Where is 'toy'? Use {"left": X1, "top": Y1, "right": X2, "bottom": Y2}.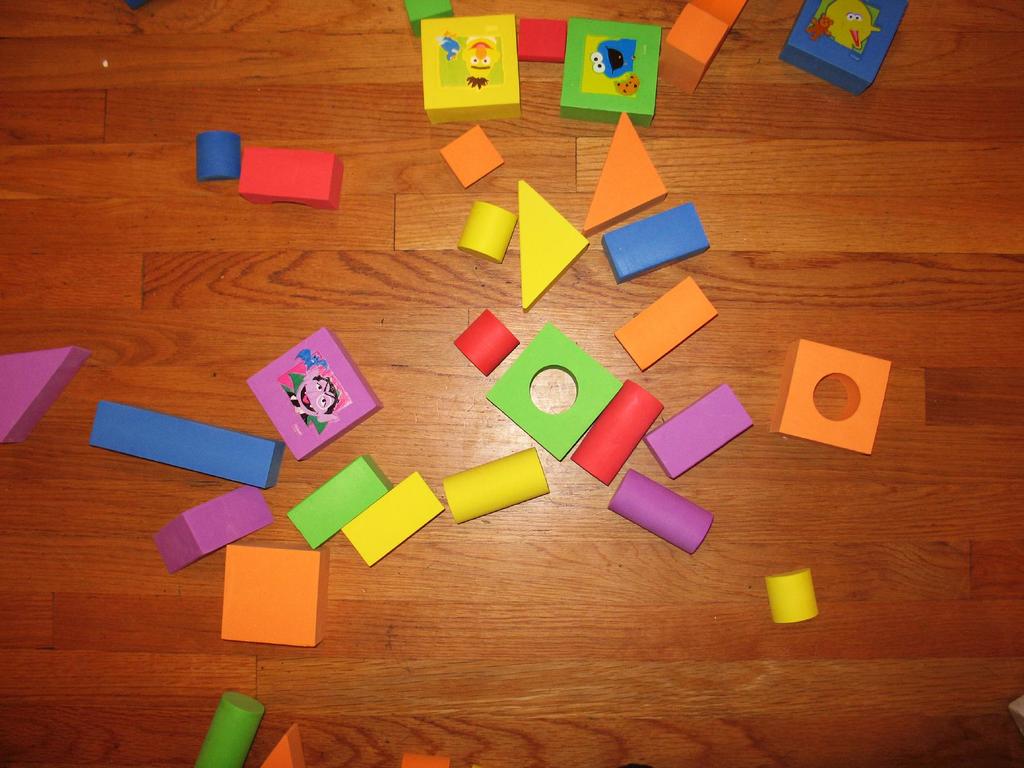
{"left": 456, "top": 207, "right": 518, "bottom": 265}.
